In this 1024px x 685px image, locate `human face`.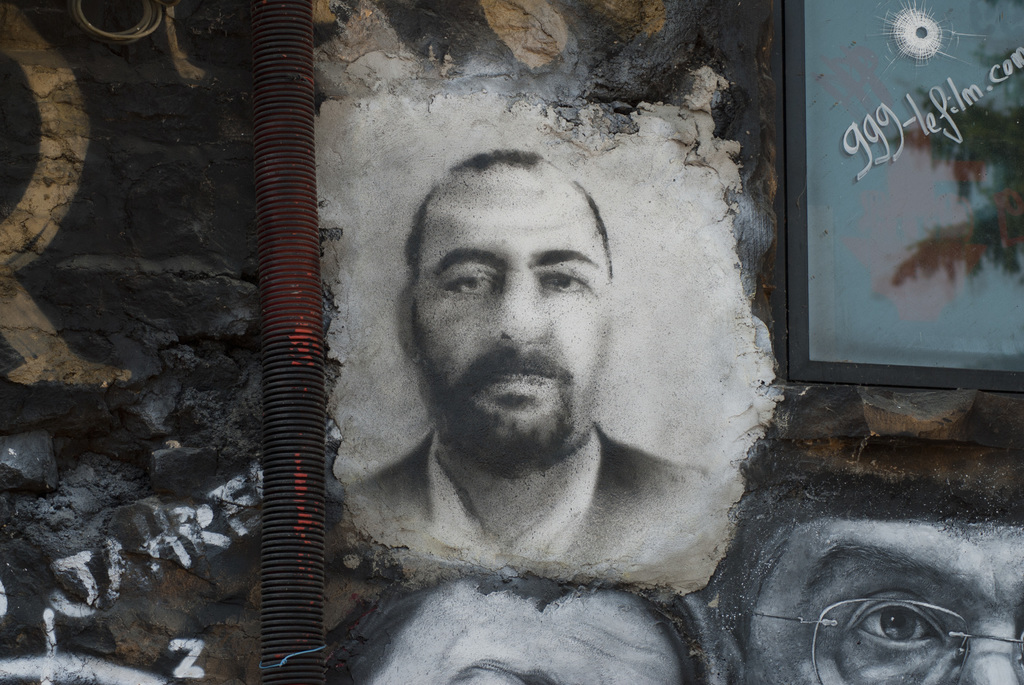
Bounding box: bbox=(412, 163, 609, 461).
